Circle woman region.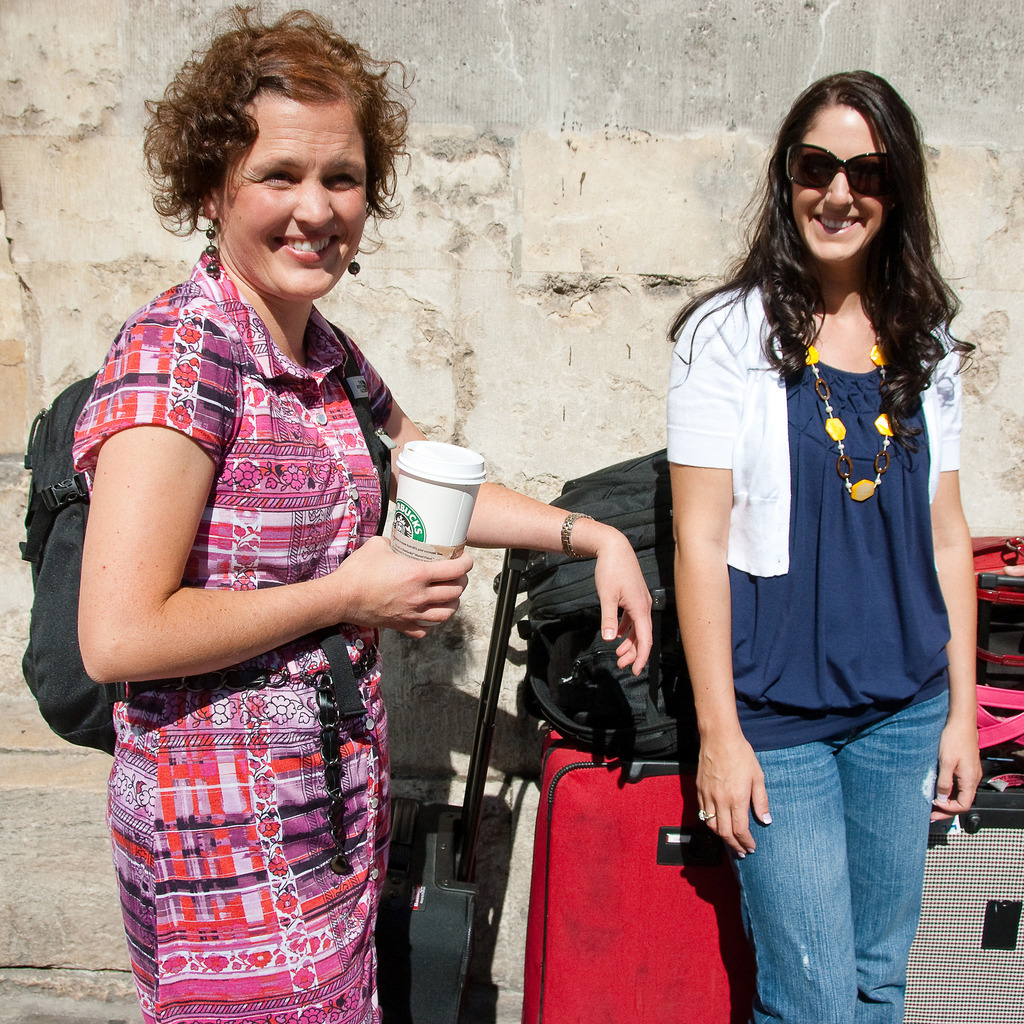
Region: [667,74,978,1023].
